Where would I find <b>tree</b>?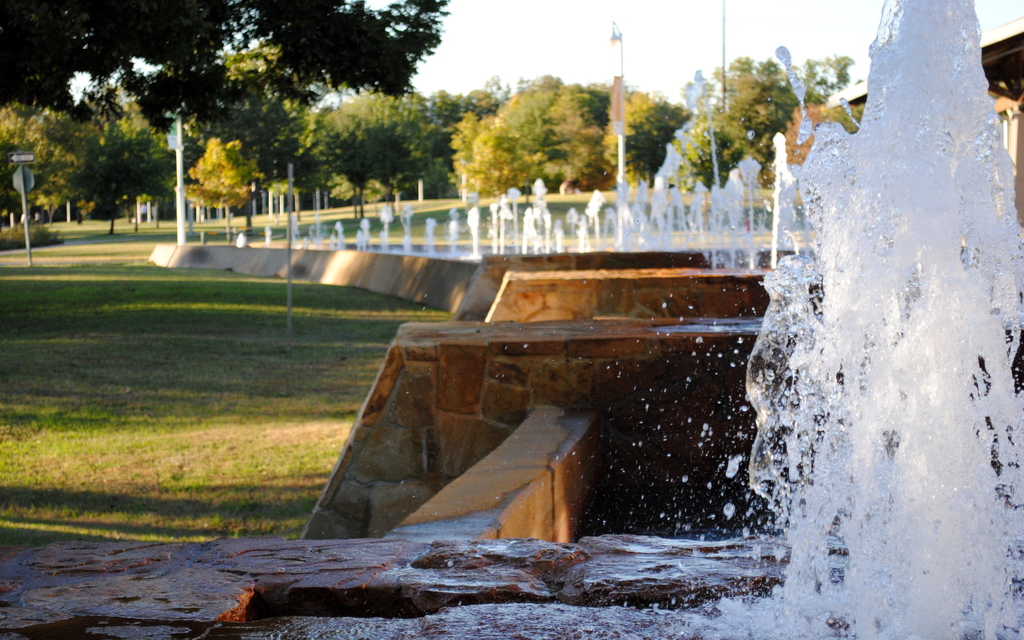
At bbox(149, 58, 228, 219).
